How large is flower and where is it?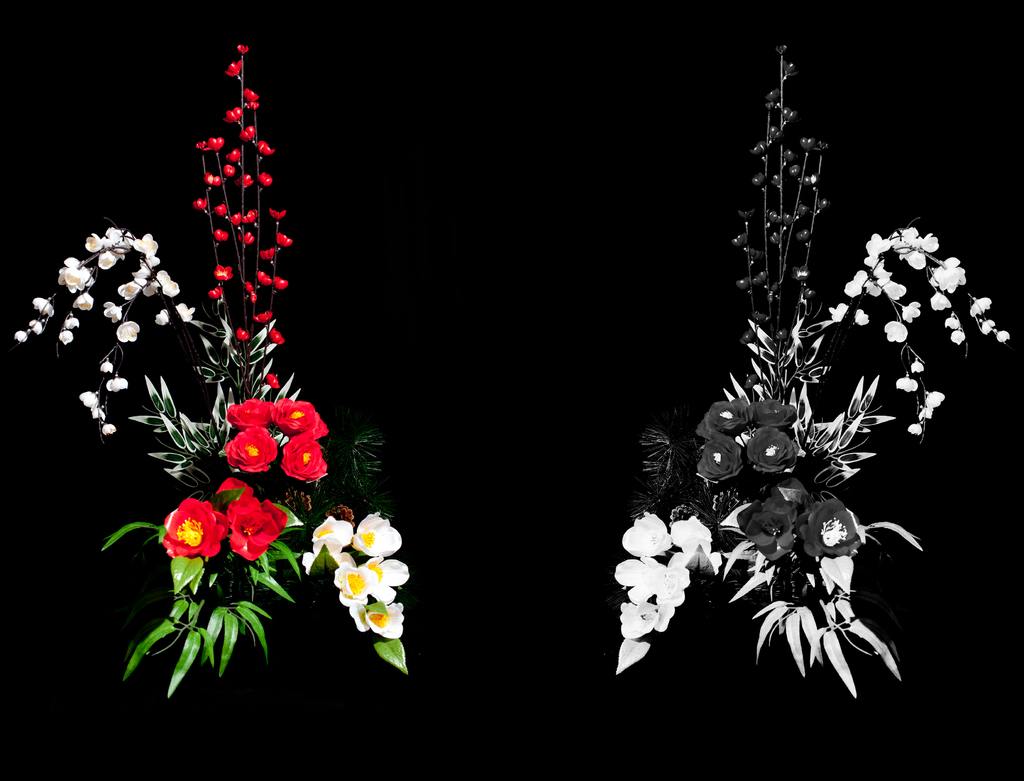
Bounding box: 619 510 670 557.
